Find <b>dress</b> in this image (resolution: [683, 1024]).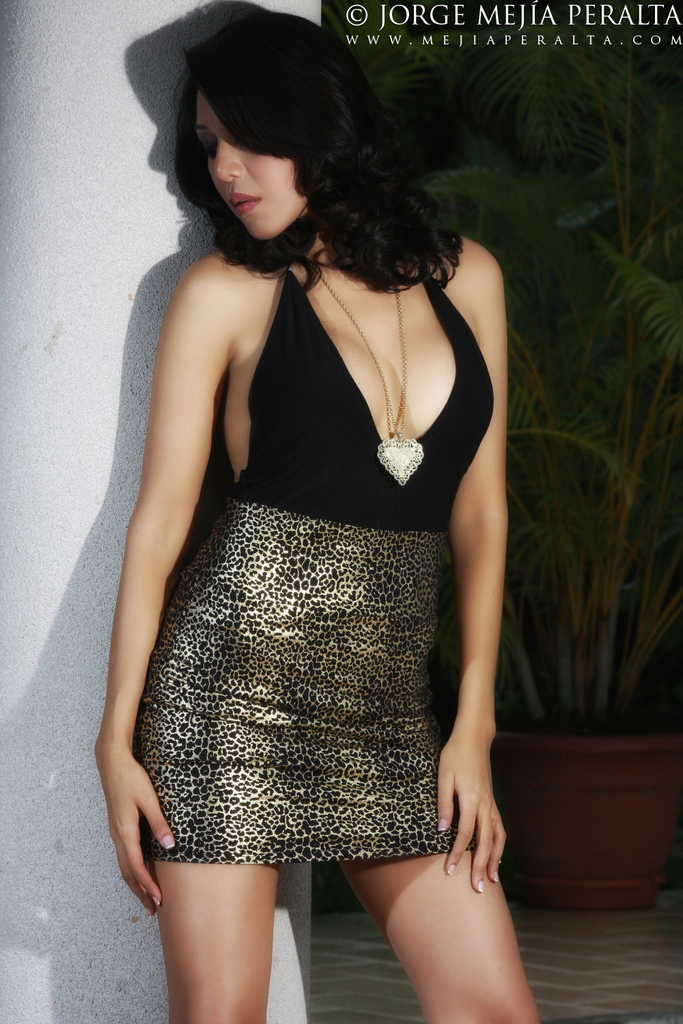
(148, 266, 493, 862).
